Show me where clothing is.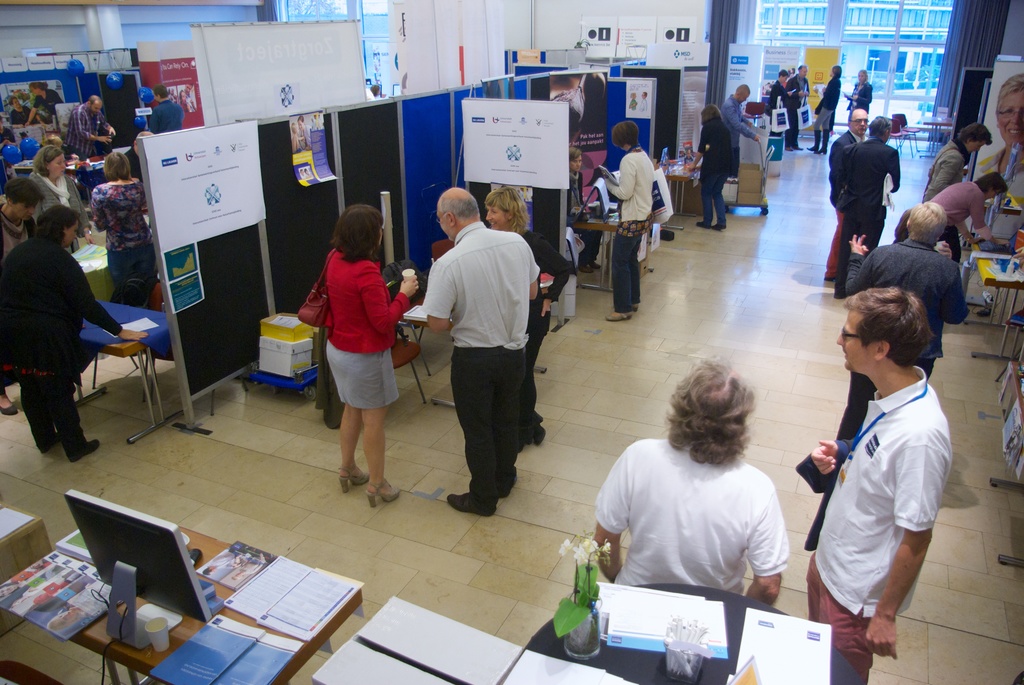
clothing is at 33:90:61:118.
